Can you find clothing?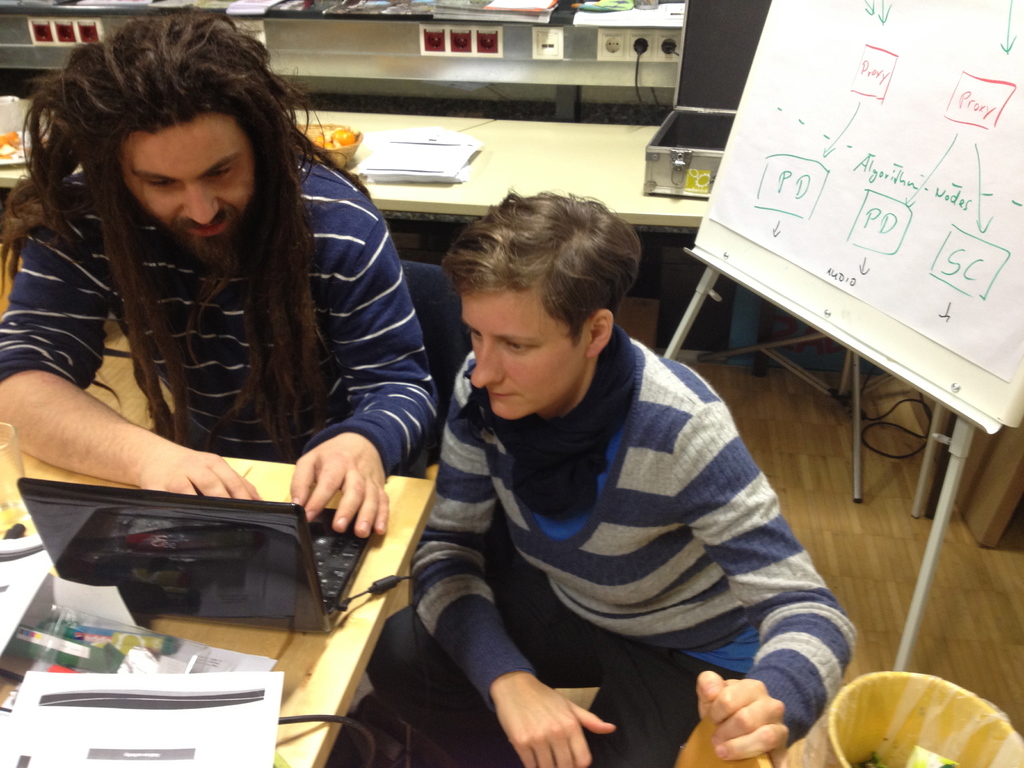
Yes, bounding box: 362, 326, 855, 765.
